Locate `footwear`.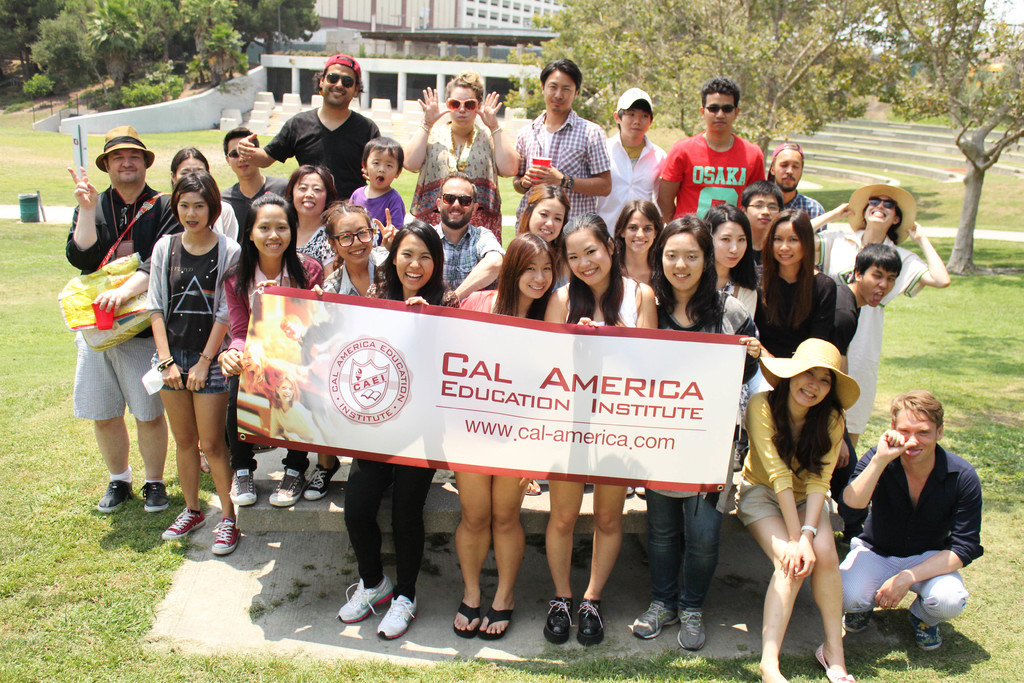
Bounding box: Rect(268, 464, 307, 507).
